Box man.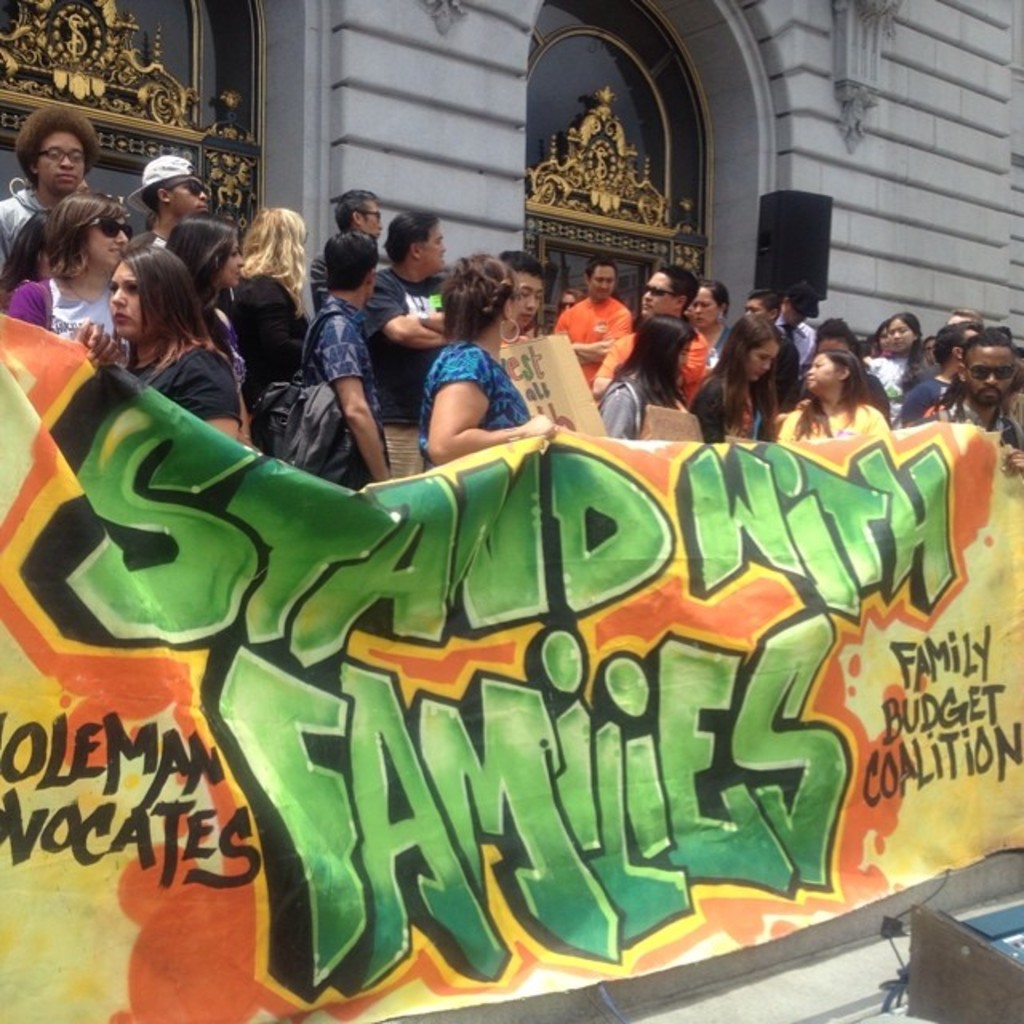
(72,178,93,192).
